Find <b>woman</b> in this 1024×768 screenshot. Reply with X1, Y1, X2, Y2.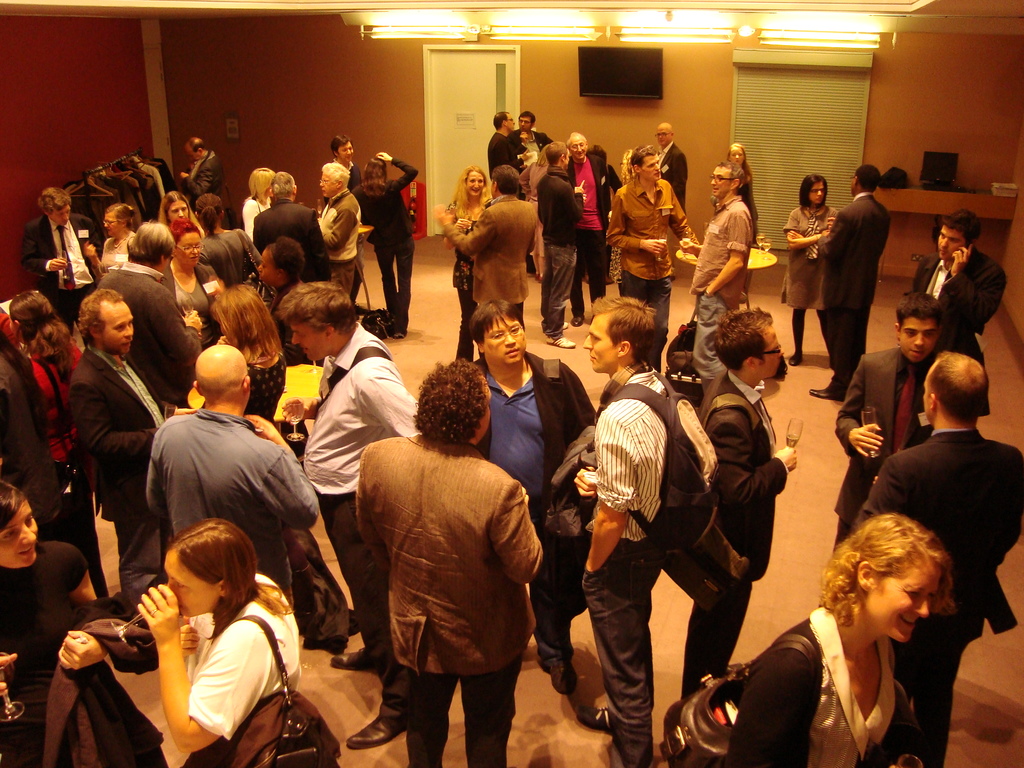
157, 191, 205, 237.
